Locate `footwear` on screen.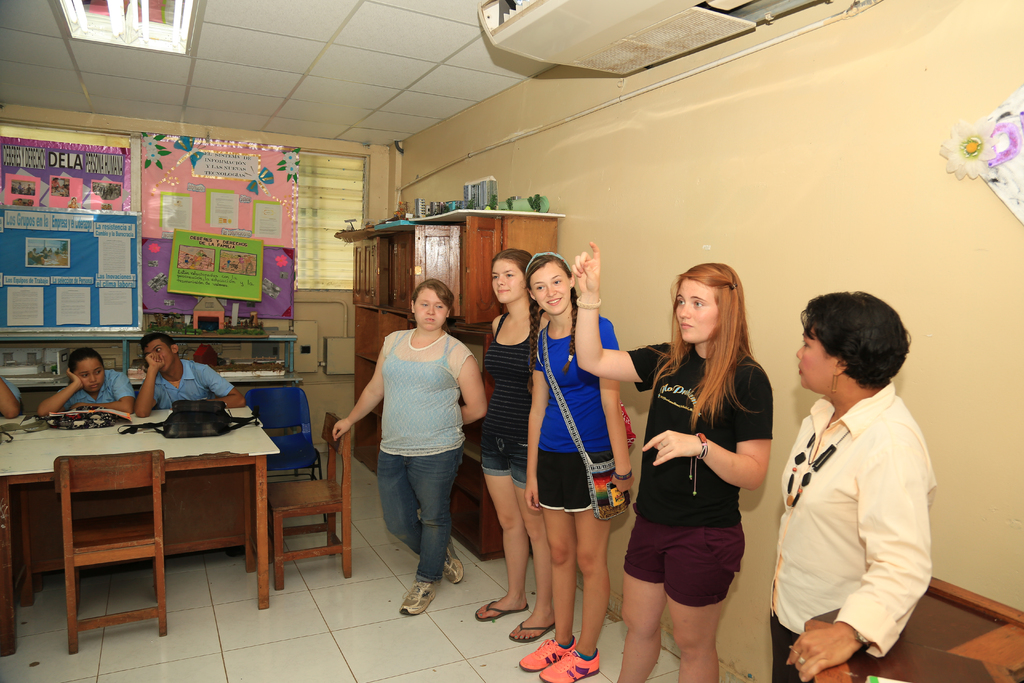
On screen at 444/539/465/588.
